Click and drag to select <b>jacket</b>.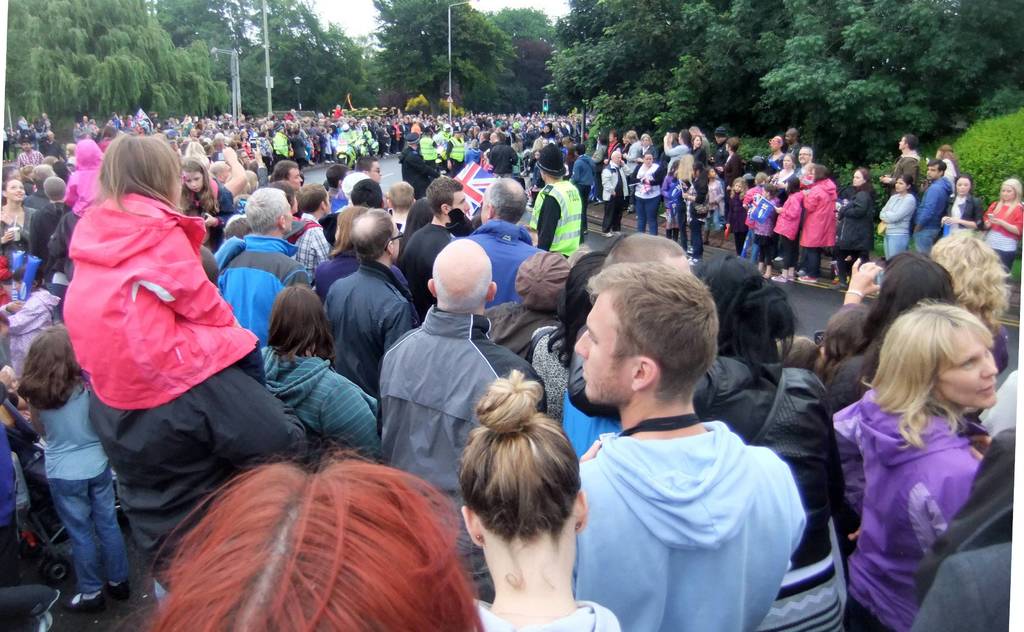
Selection: crop(566, 342, 854, 578).
